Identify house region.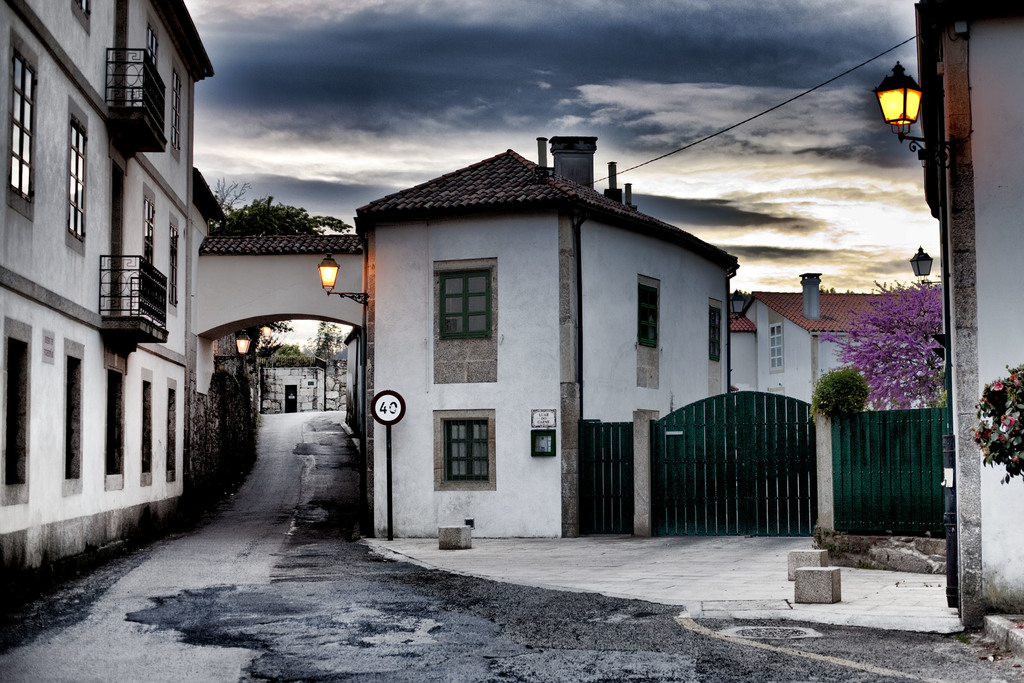
Region: [712,277,975,415].
